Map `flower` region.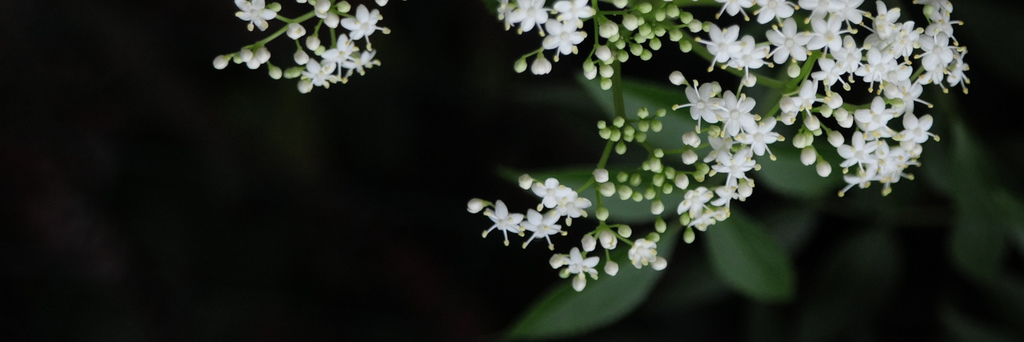
Mapped to [669, 79, 721, 124].
